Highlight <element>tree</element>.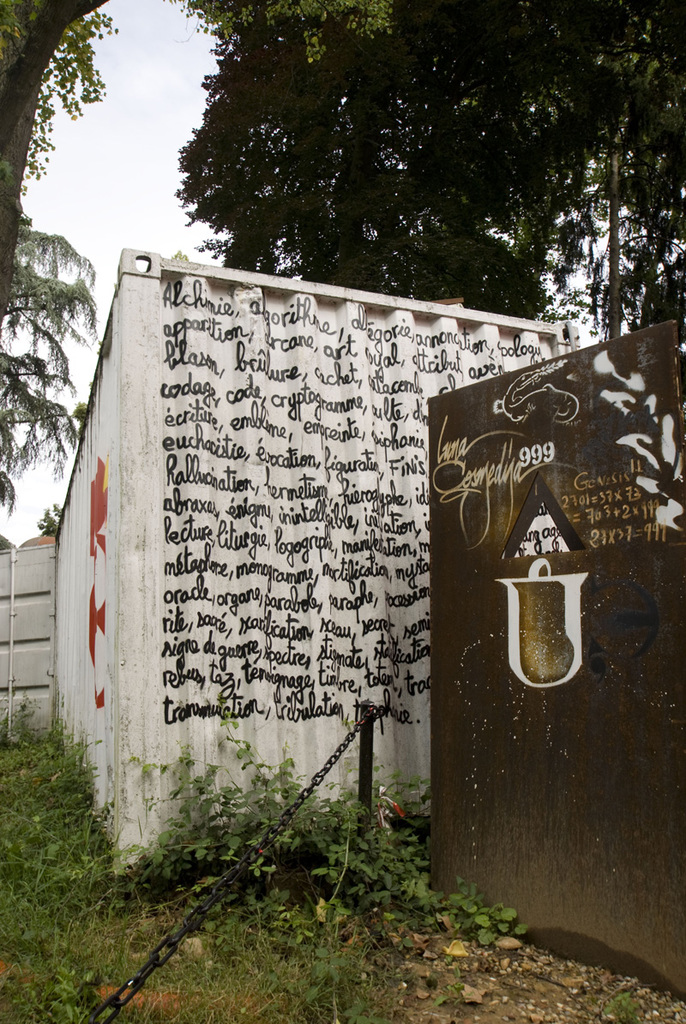
Highlighted region: 0 0 111 314.
